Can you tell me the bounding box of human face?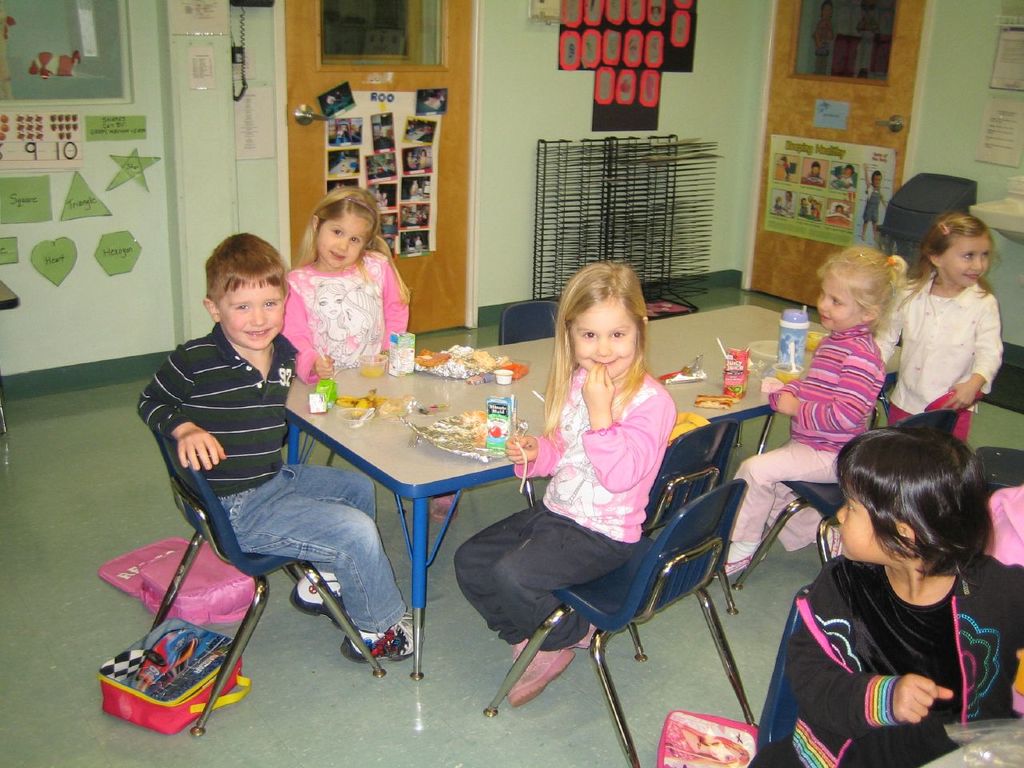
[left=318, top=218, right=370, bottom=266].
